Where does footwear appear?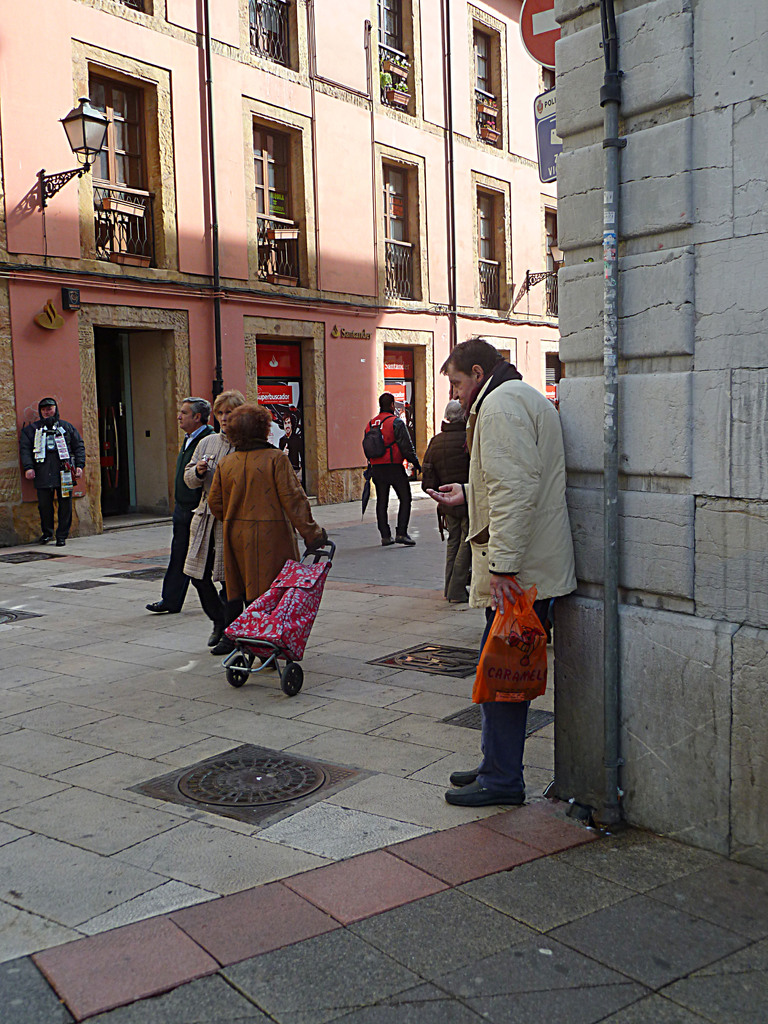
Appears at (x1=378, y1=532, x2=415, y2=547).
